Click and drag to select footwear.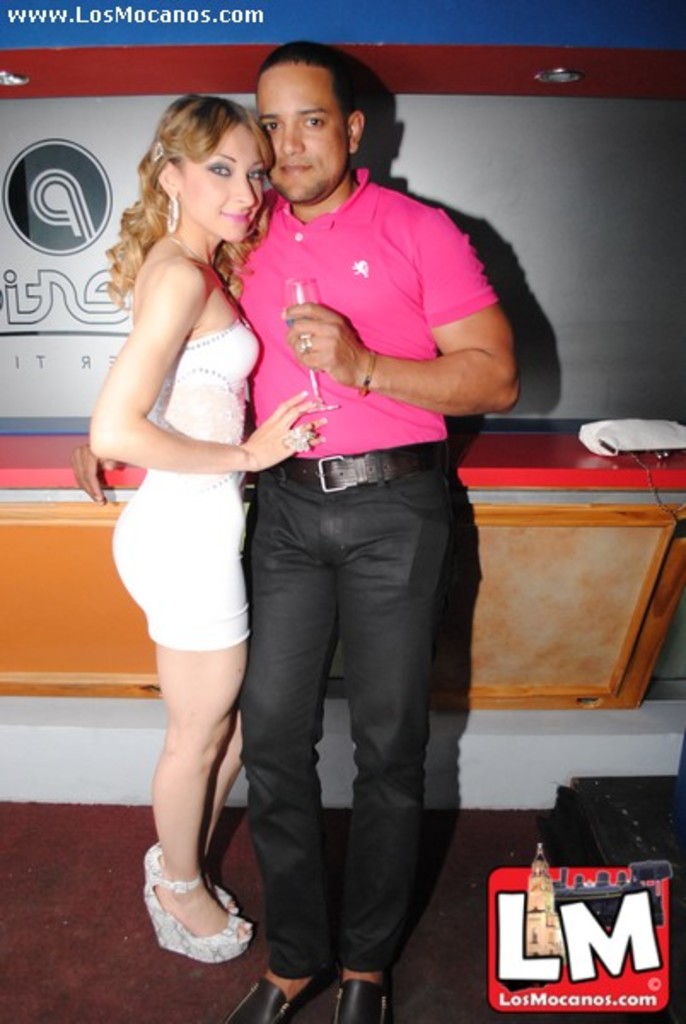
Selection: BBox(225, 969, 329, 1022).
